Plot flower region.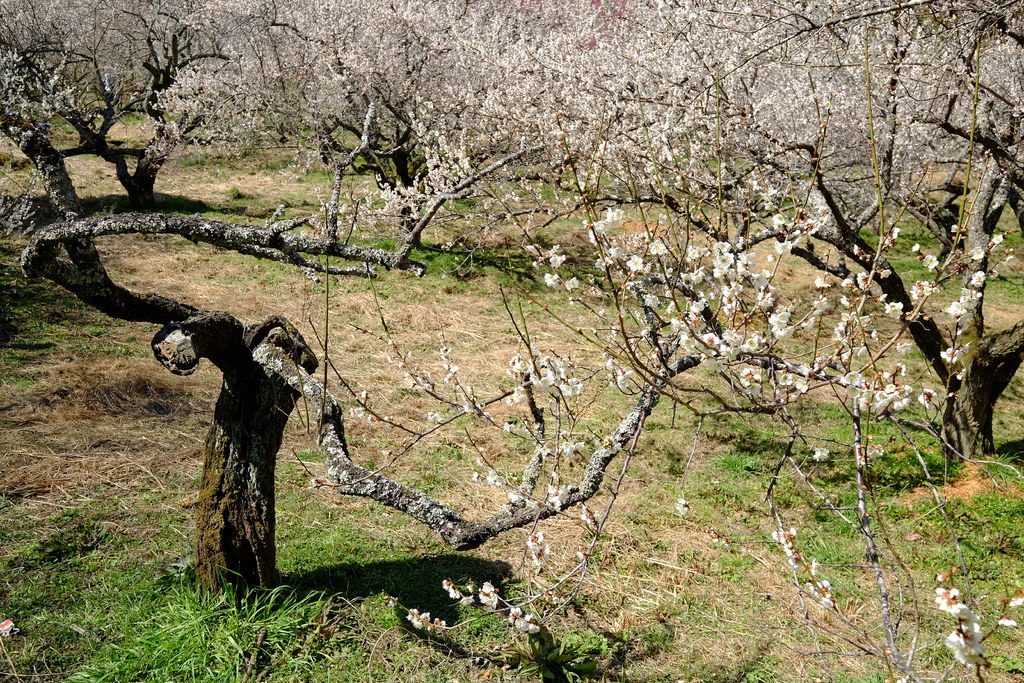
Plotted at locate(936, 588, 974, 620).
